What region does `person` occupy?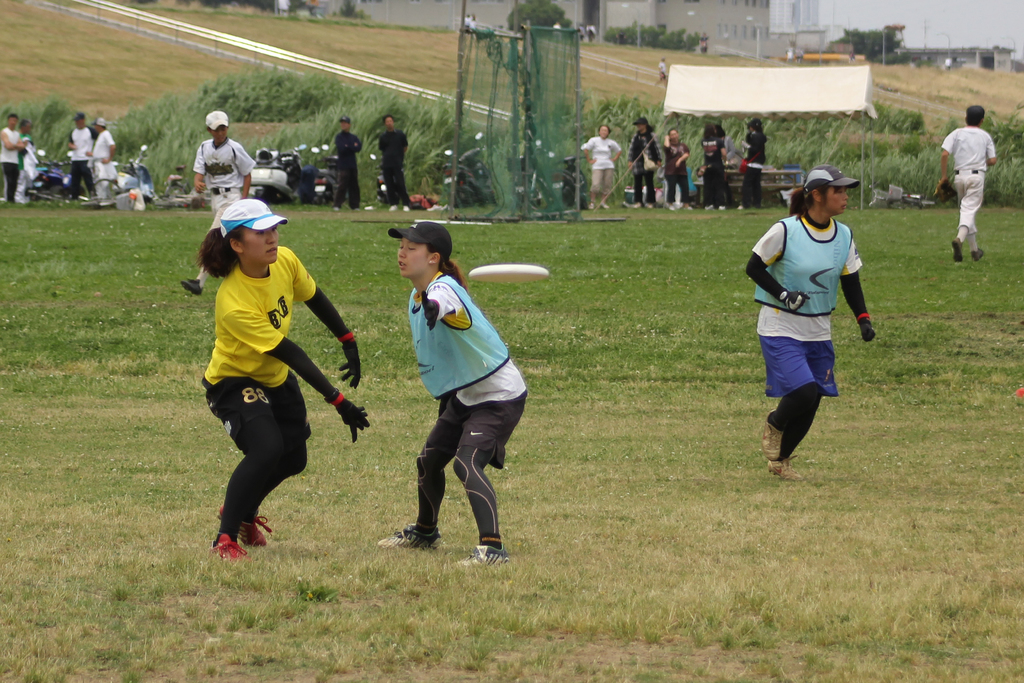
bbox=(79, 111, 122, 199).
